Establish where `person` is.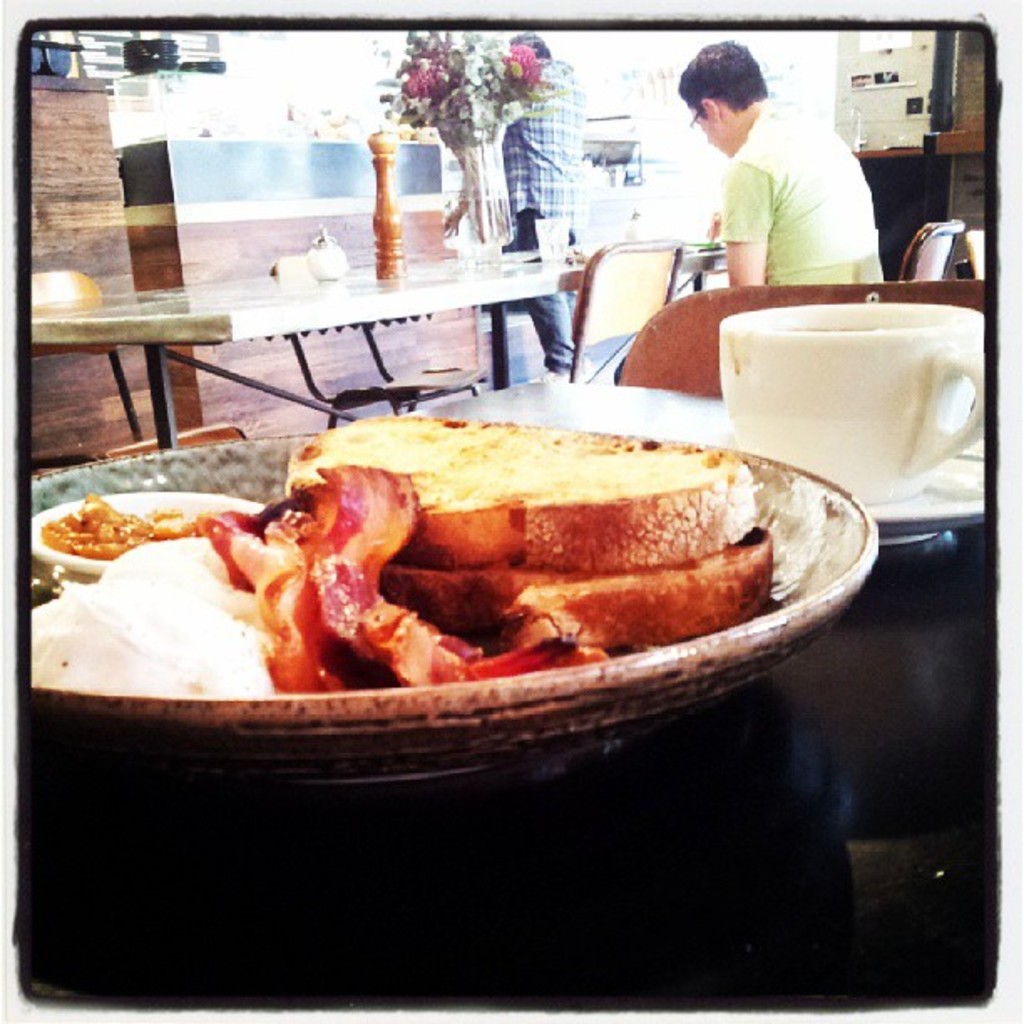
Established at l=669, t=75, r=920, b=306.
